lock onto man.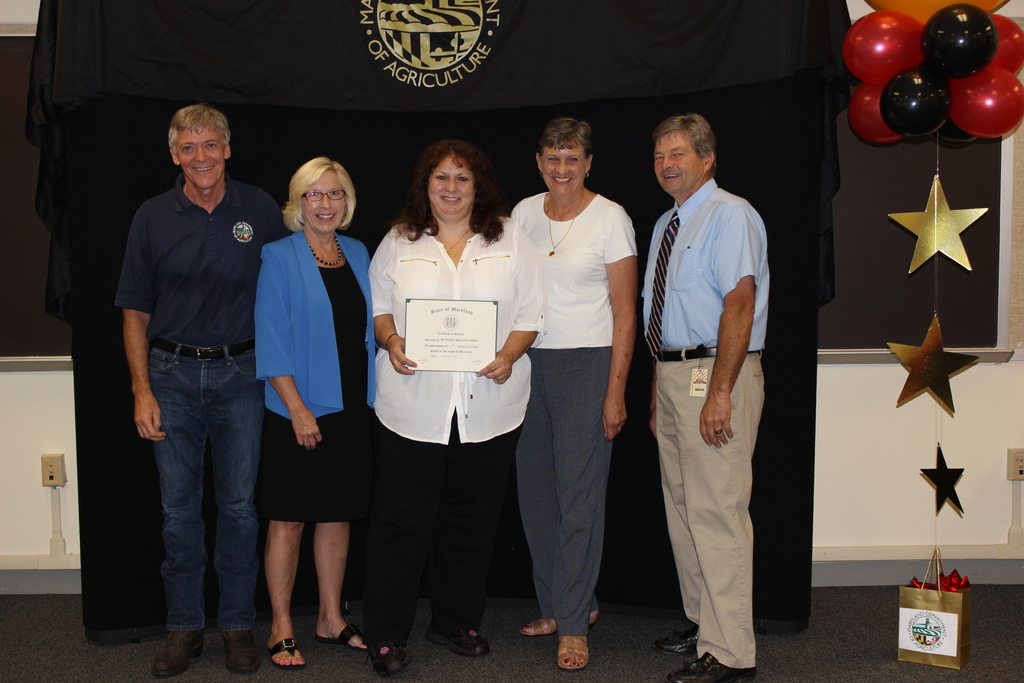
Locked: bbox=[639, 94, 791, 667].
